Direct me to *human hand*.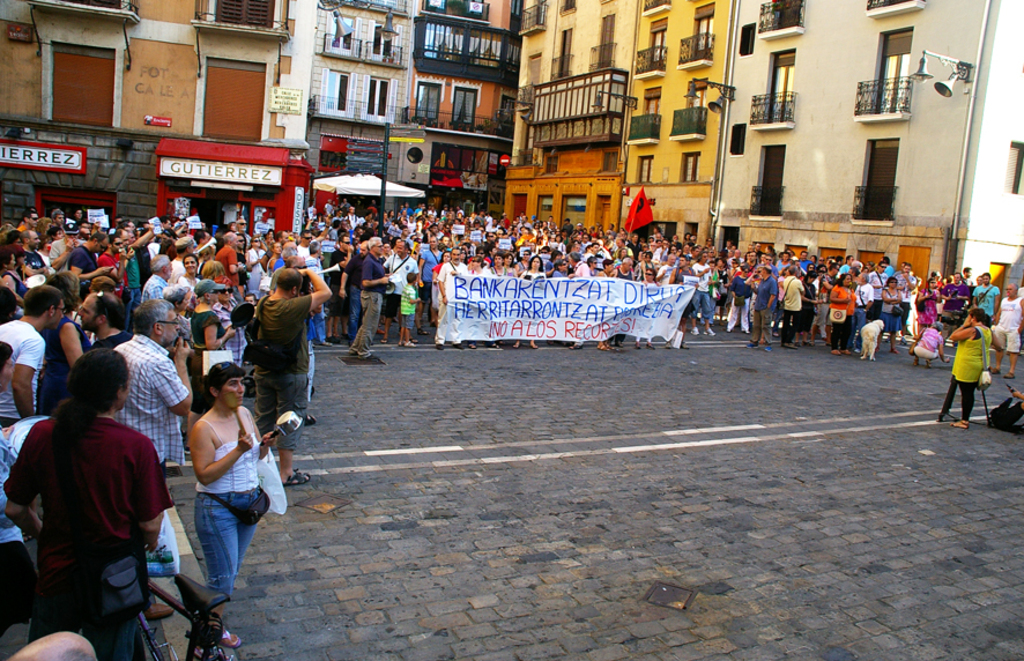
Direction: [235, 430, 253, 452].
